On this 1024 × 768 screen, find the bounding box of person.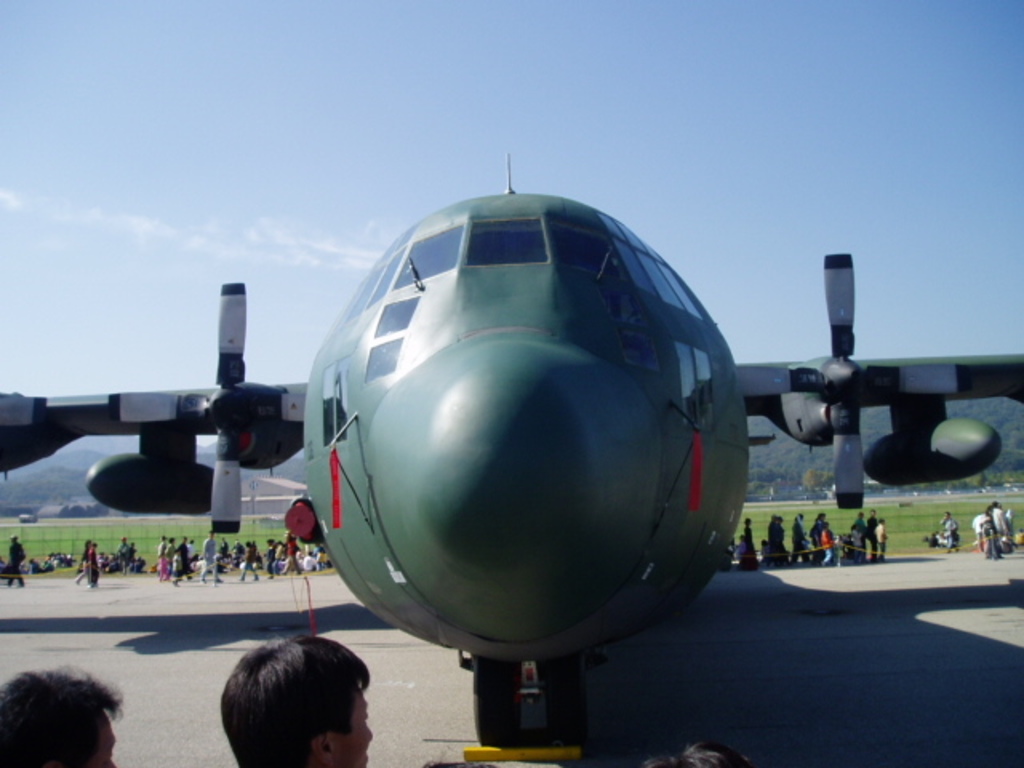
Bounding box: rect(27, 546, 70, 573).
